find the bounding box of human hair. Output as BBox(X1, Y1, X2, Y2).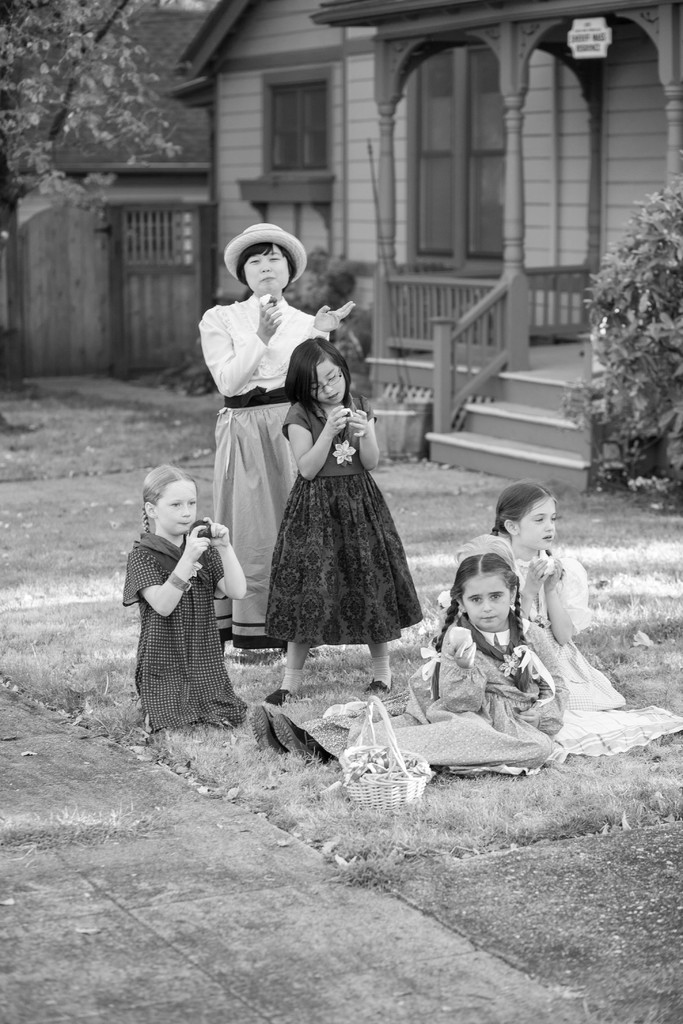
BBox(284, 340, 359, 417).
